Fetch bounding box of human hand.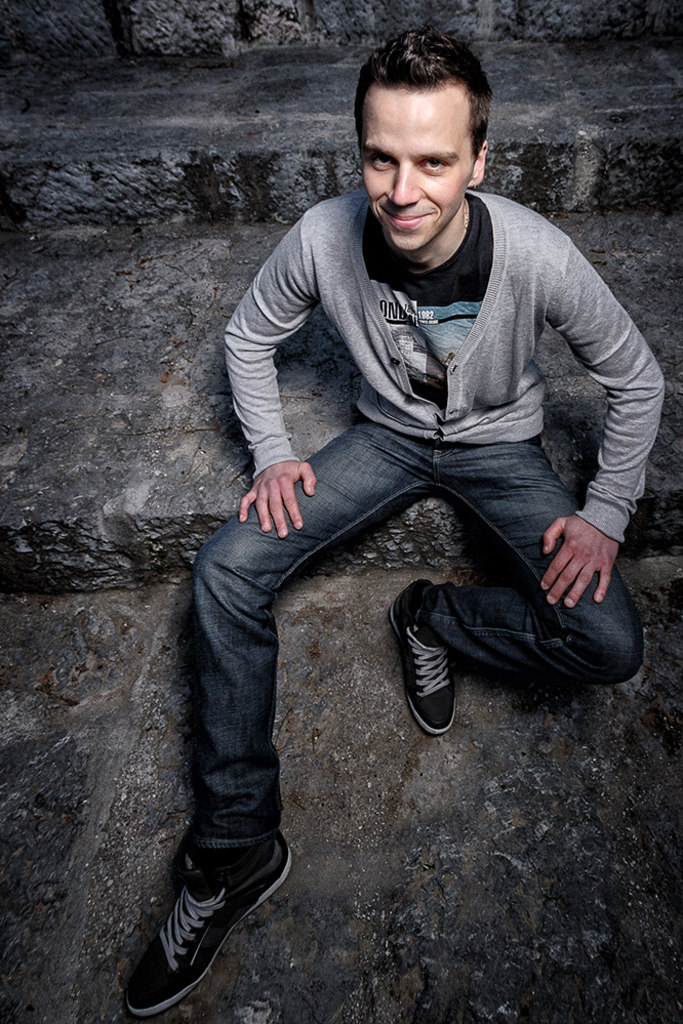
Bbox: crop(238, 458, 316, 544).
